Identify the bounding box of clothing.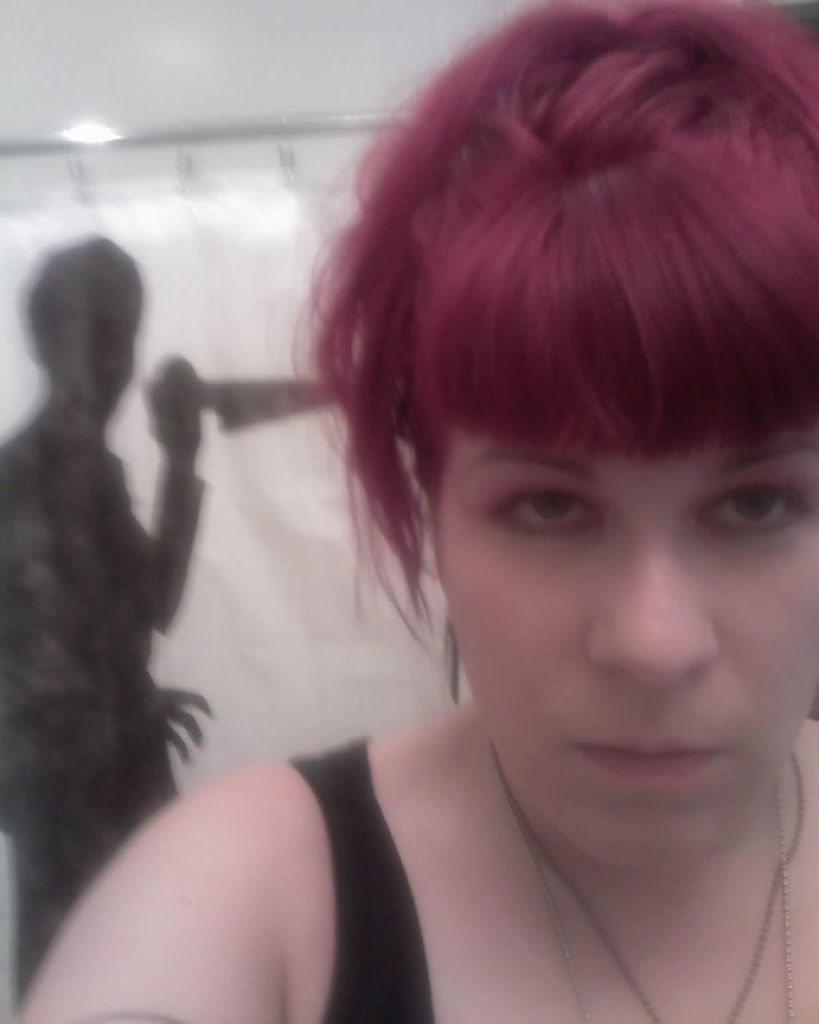
286 734 435 1023.
